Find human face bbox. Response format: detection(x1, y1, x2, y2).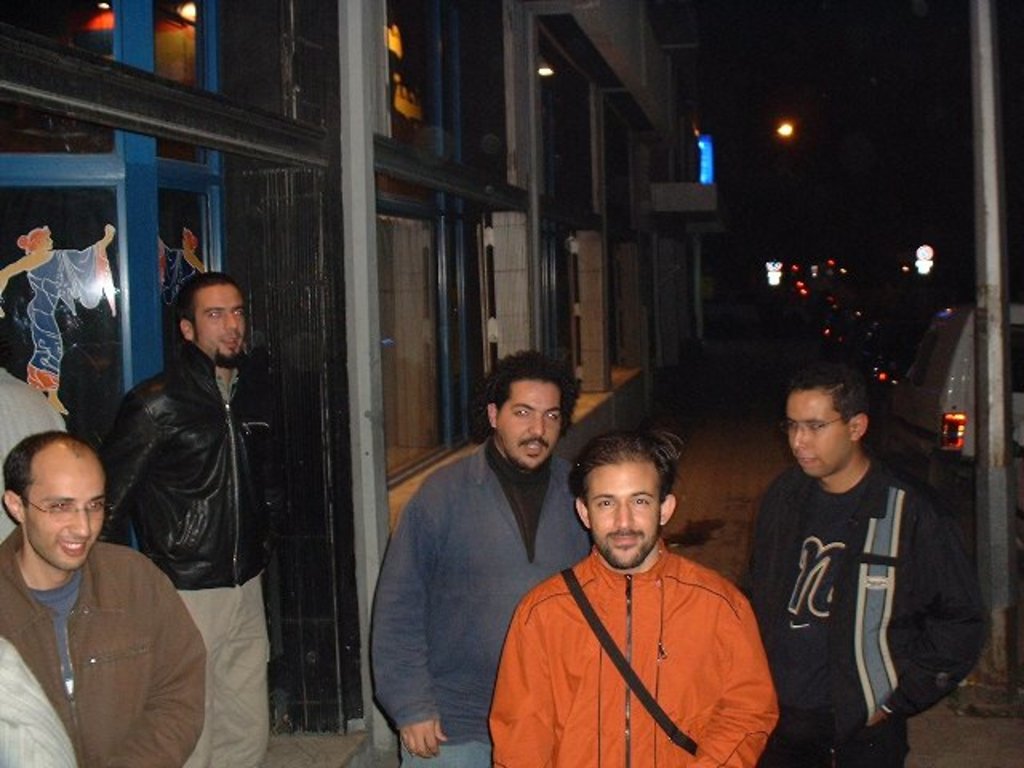
detection(787, 394, 850, 478).
